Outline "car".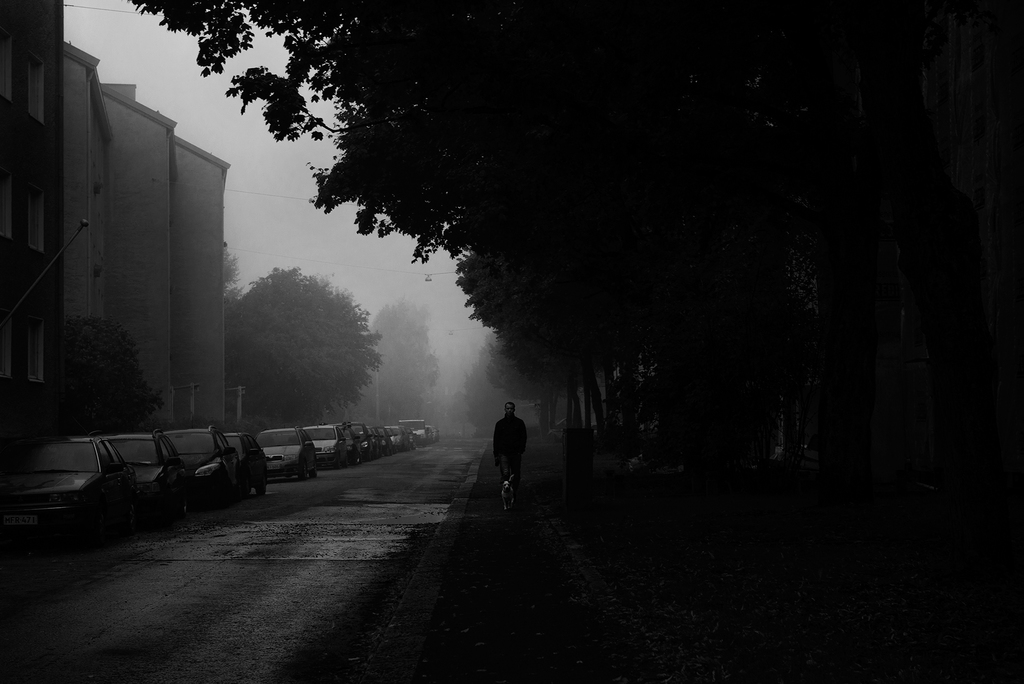
Outline: (x1=301, y1=423, x2=366, y2=471).
